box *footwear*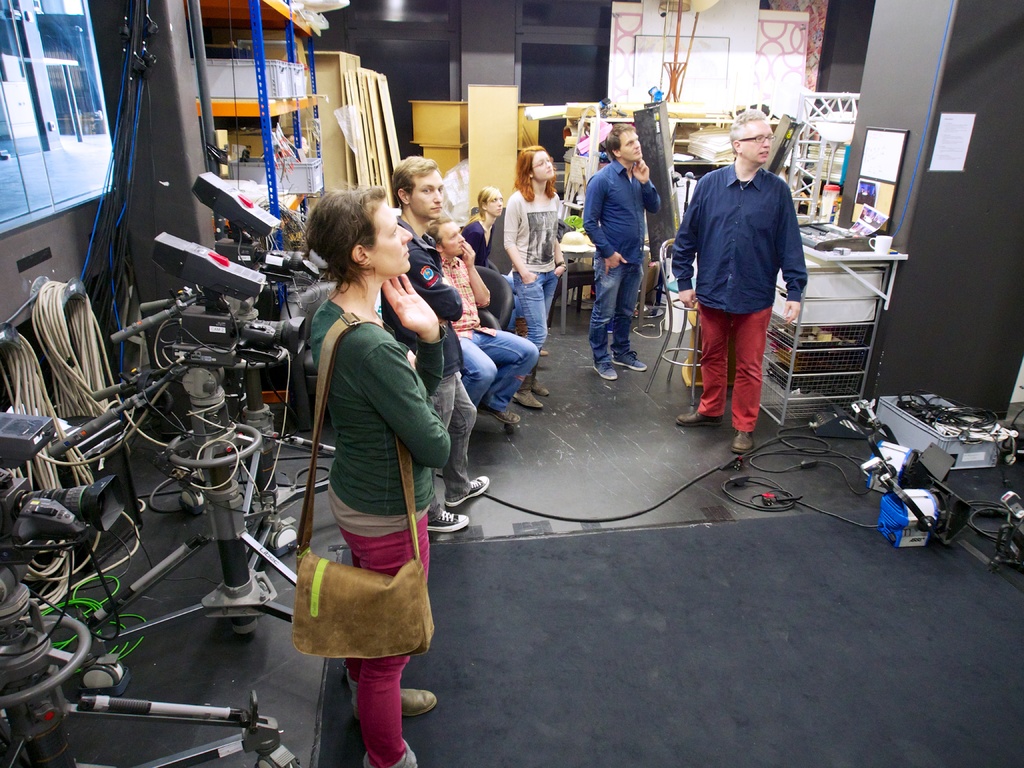
select_region(456, 474, 486, 512)
